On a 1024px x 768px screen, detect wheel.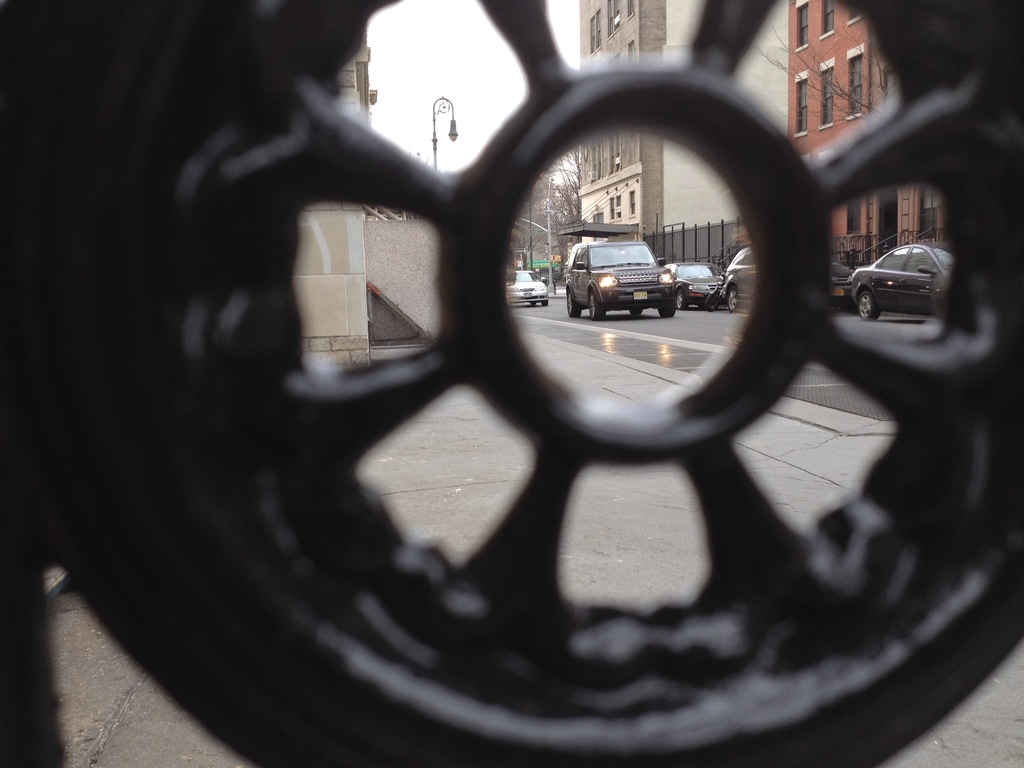
<bbox>630, 307, 641, 316</bbox>.
